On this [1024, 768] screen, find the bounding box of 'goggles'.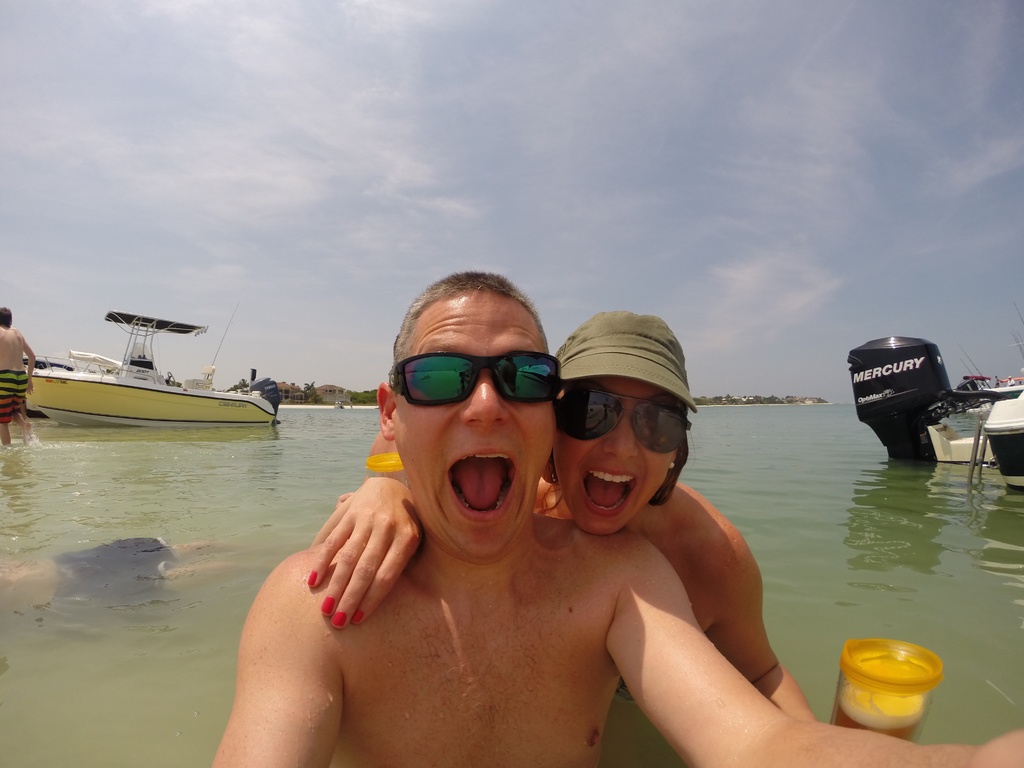
Bounding box: [387, 361, 565, 412].
